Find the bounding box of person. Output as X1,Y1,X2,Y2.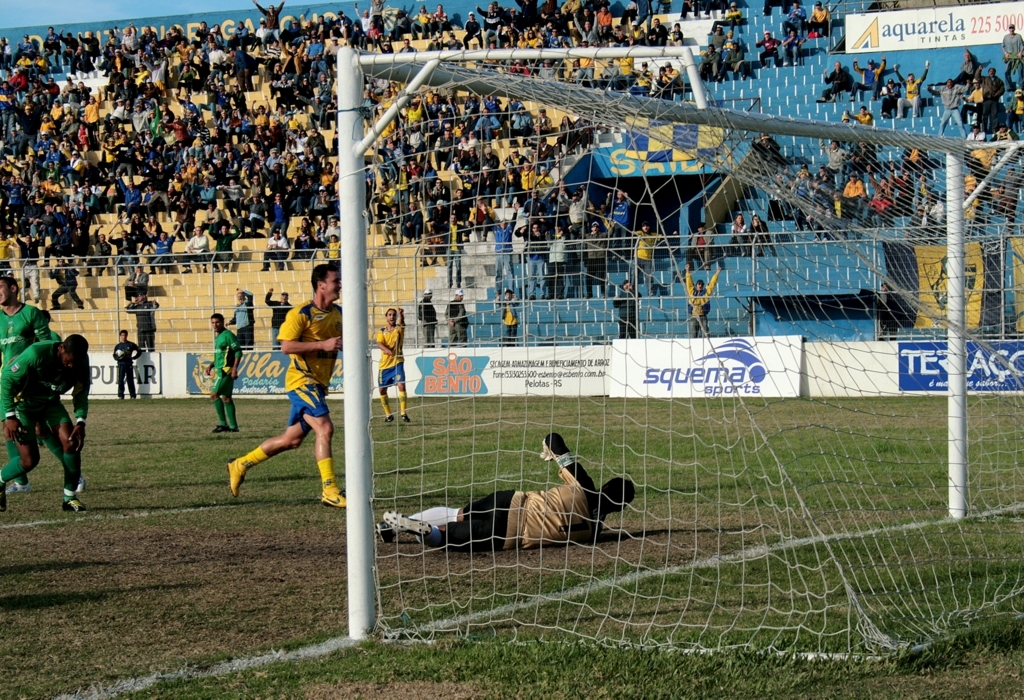
227,285,253,346.
